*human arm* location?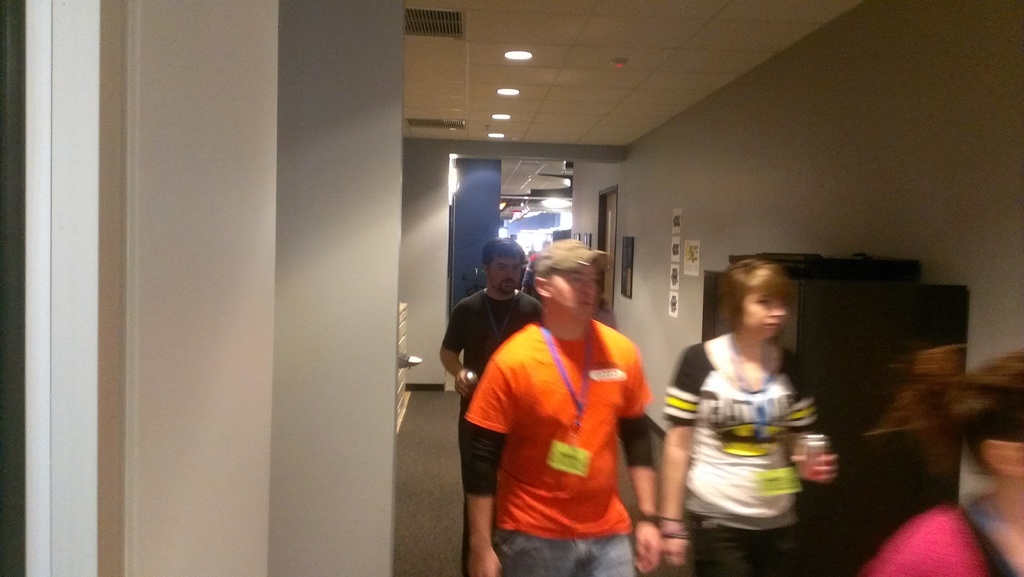
[467,337,511,574]
